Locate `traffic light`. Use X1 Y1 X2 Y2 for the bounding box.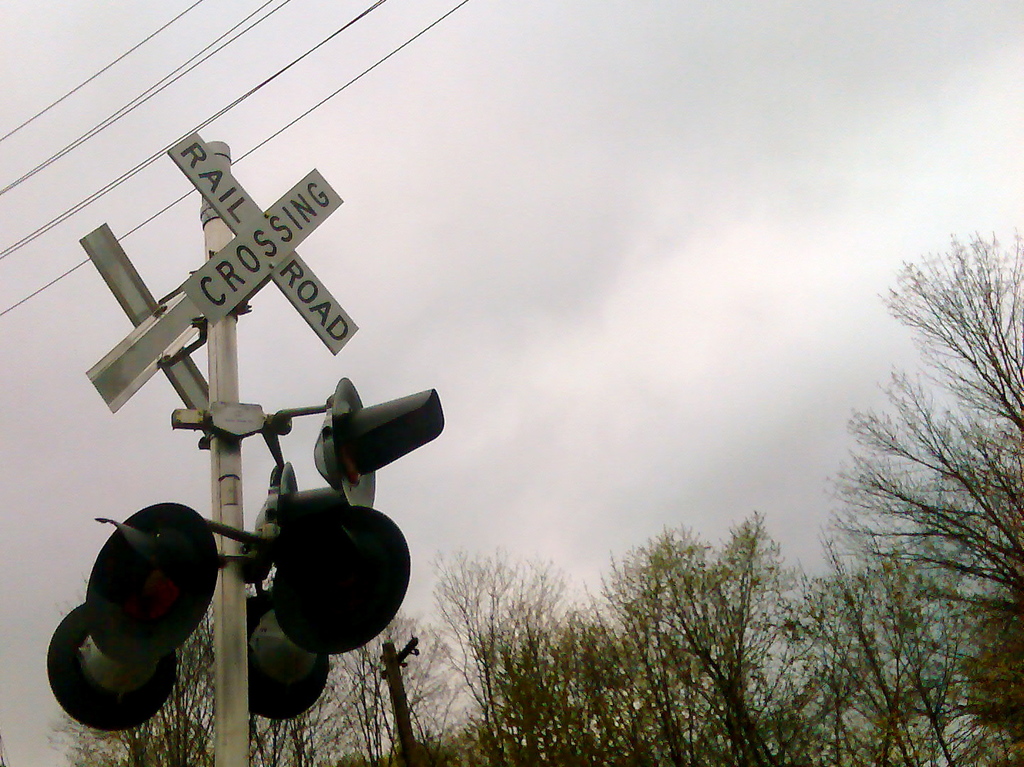
85 503 221 655.
